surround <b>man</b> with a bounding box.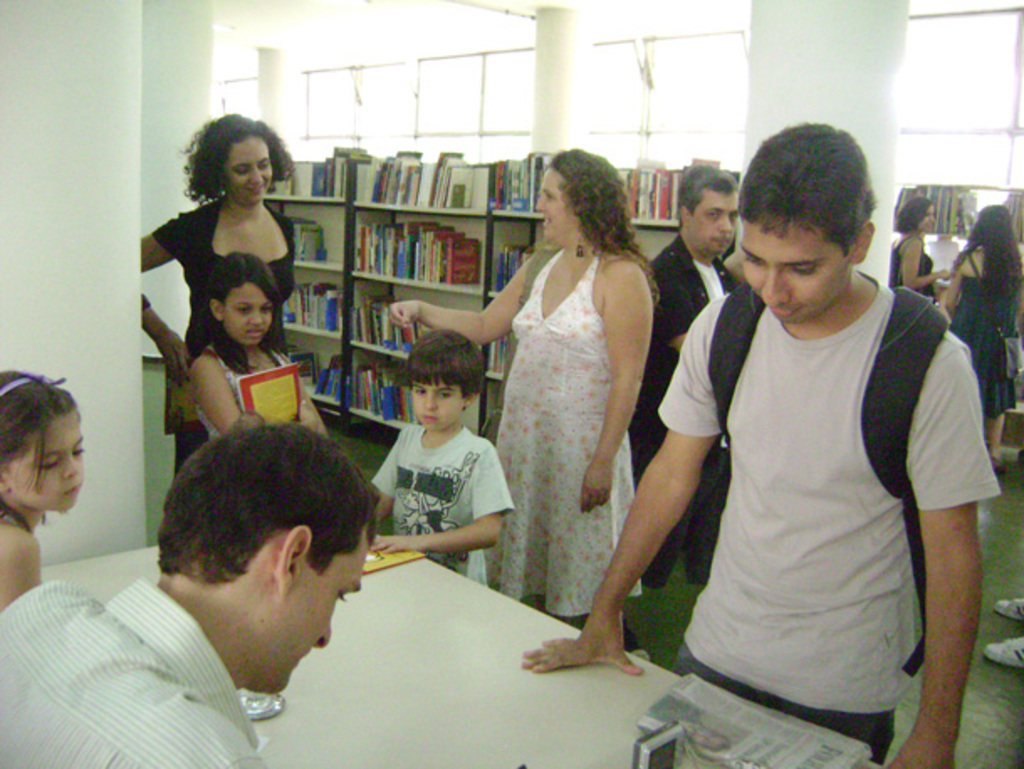
detection(525, 121, 995, 767).
